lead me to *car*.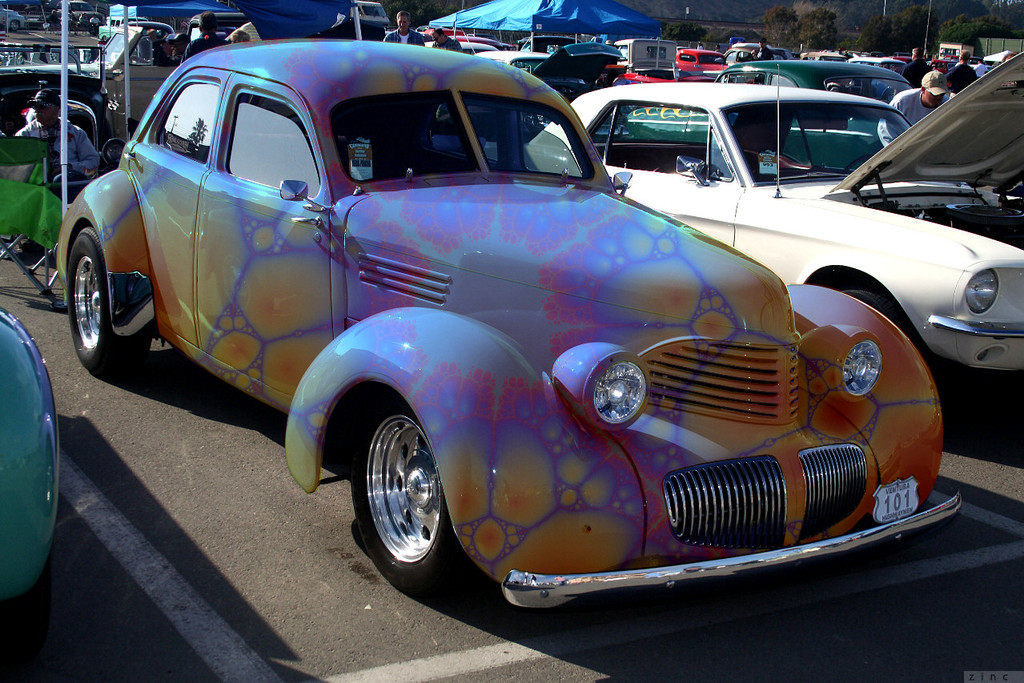
Lead to locate(421, 30, 501, 59).
